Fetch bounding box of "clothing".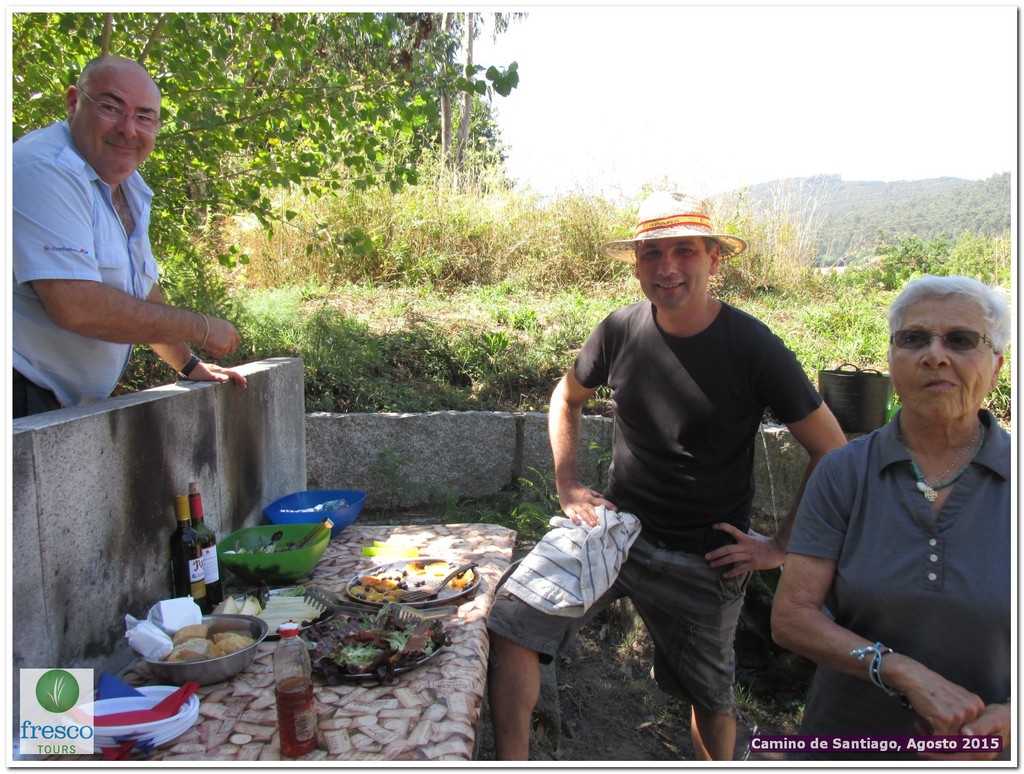
Bbox: box(783, 357, 1020, 724).
